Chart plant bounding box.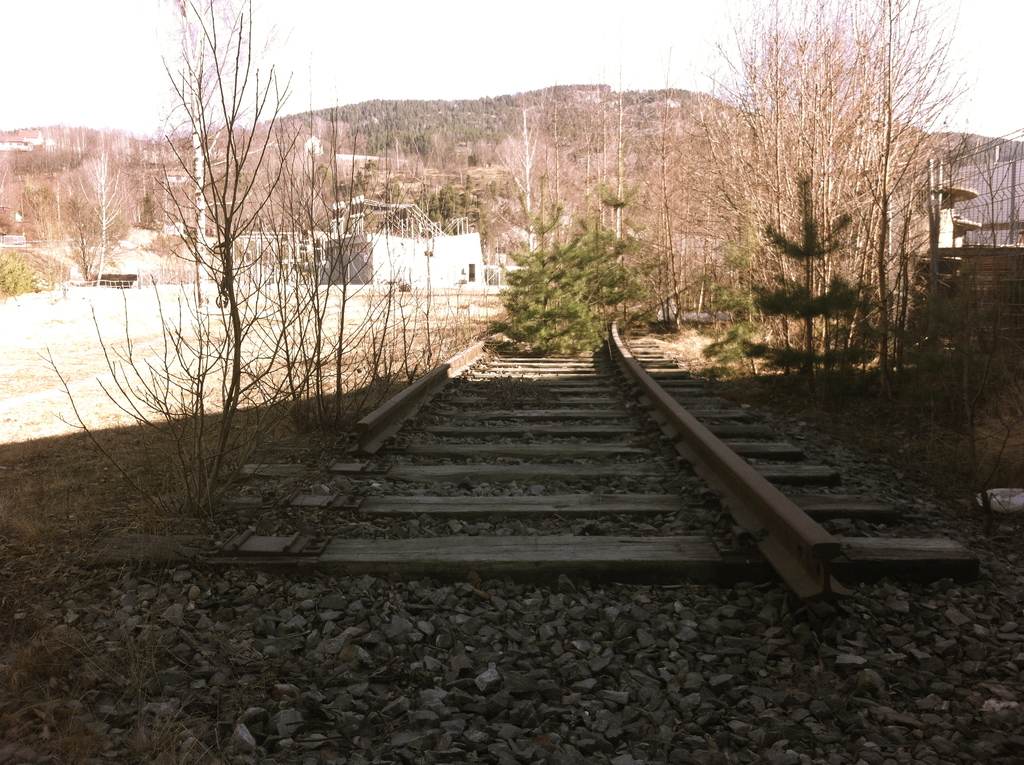
Charted: (x1=37, y1=0, x2=322, y2=546).
